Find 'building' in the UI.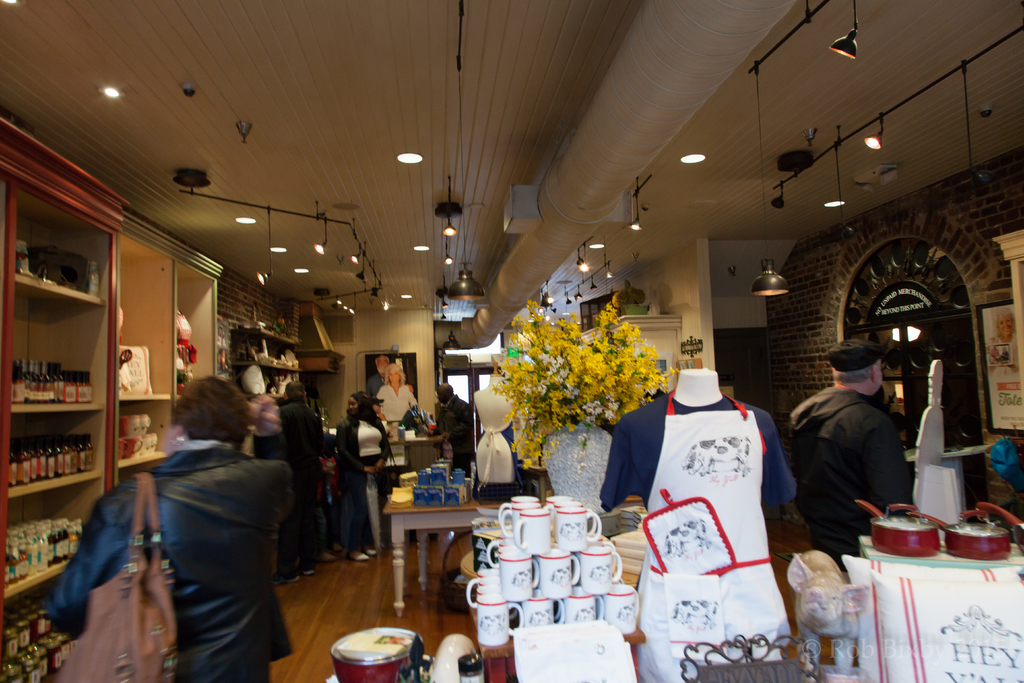
UI element at detection(0, 0, 1023, 682).
